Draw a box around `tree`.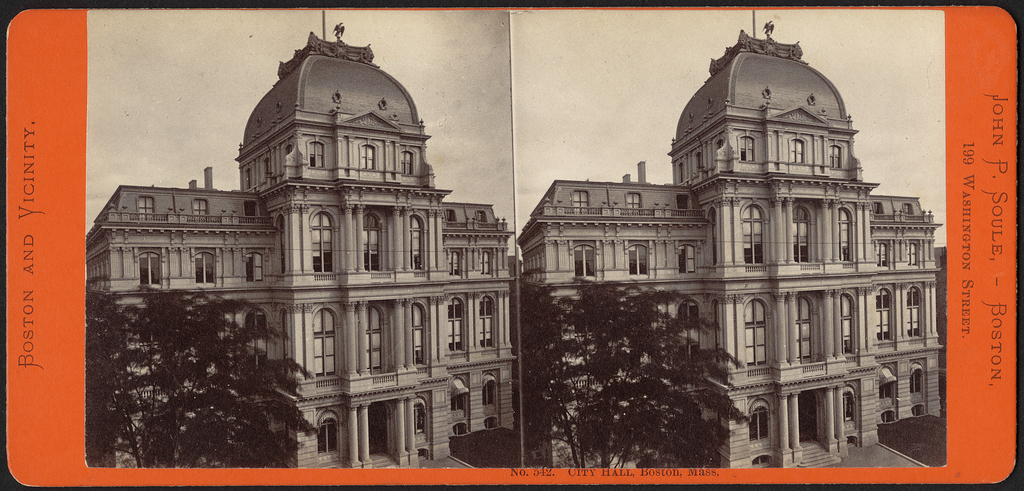
l=81, t=282, r=317, b=472.
